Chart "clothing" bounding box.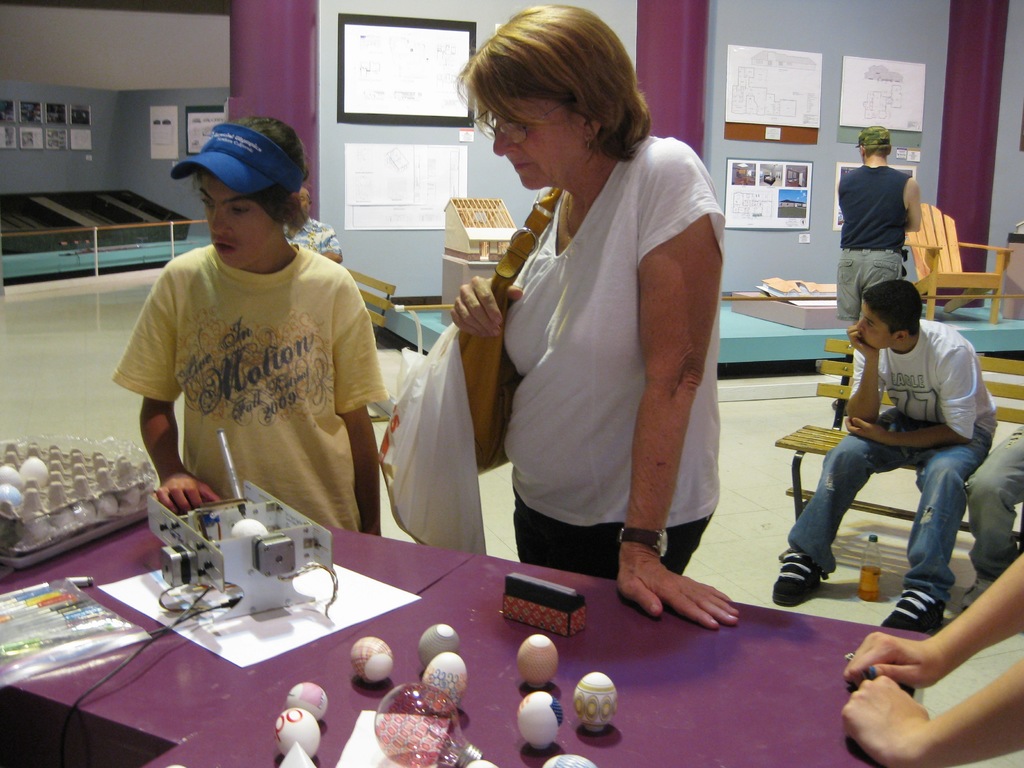
Charted: {"x1": 493, "y1": 127, "x2": 721, "y2": 577}.
